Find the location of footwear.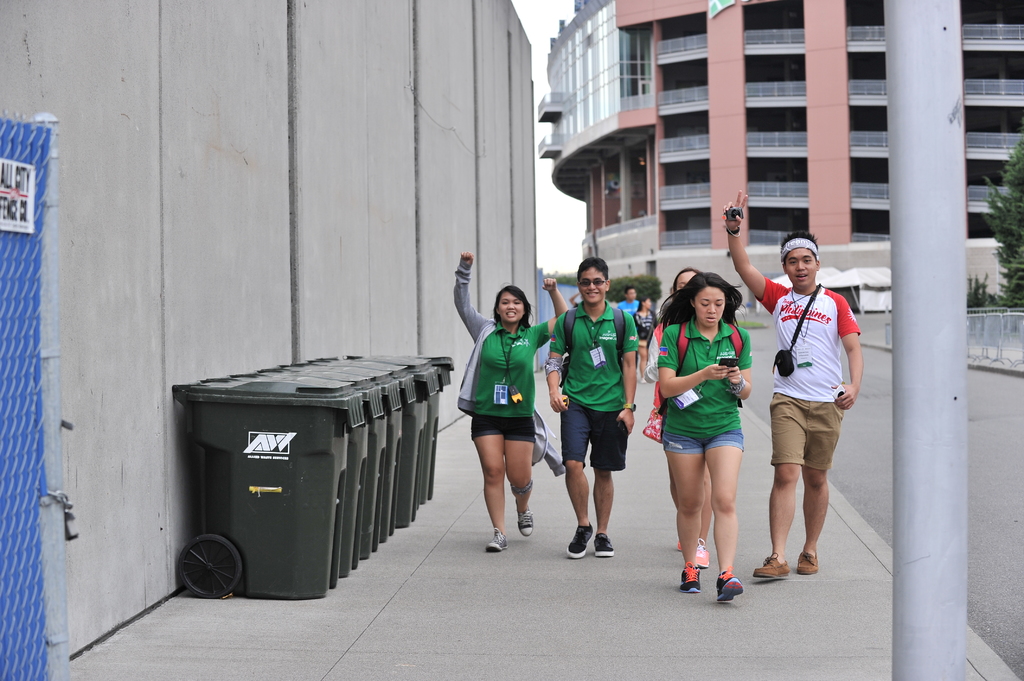
Location: {"x1": 596, "y1": 532, "x2": 616, "y2": 558}.
